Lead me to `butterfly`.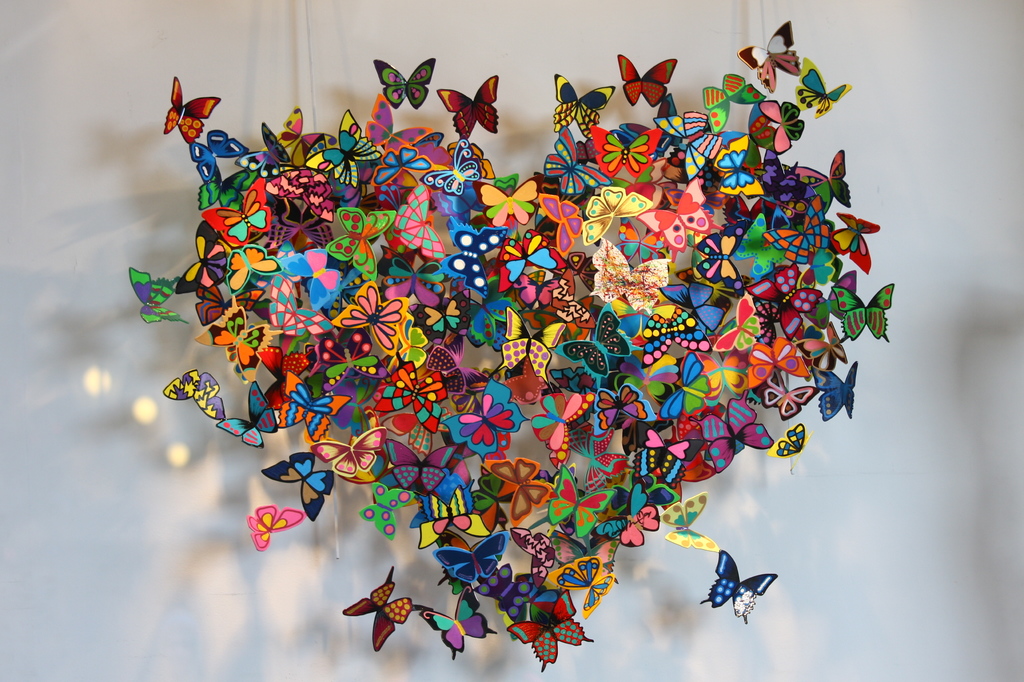
Lead to pyautogui.locateOnScreen(746, 336, 810, 391).
